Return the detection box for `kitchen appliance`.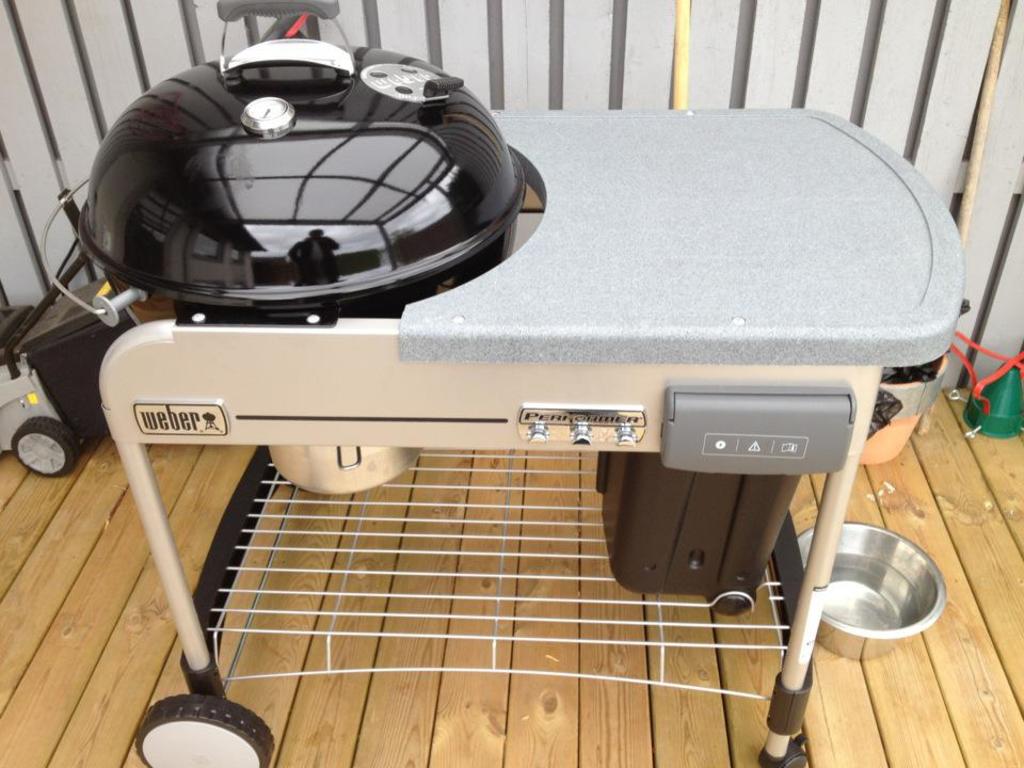
[x1=14, y1=0, x2=971, y2=767].
